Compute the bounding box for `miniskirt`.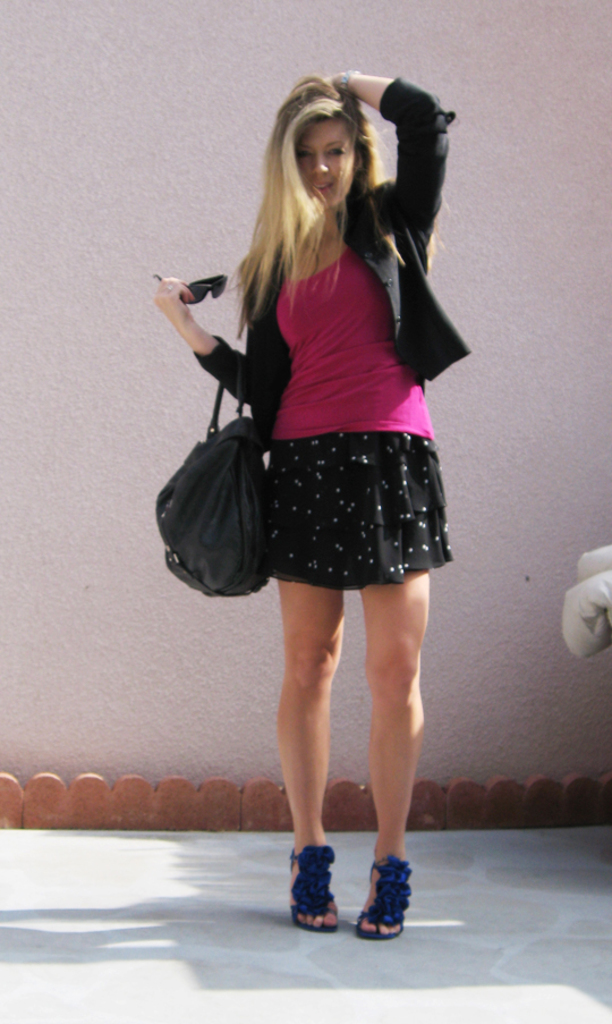
rect(265, 430, 449, 589).
